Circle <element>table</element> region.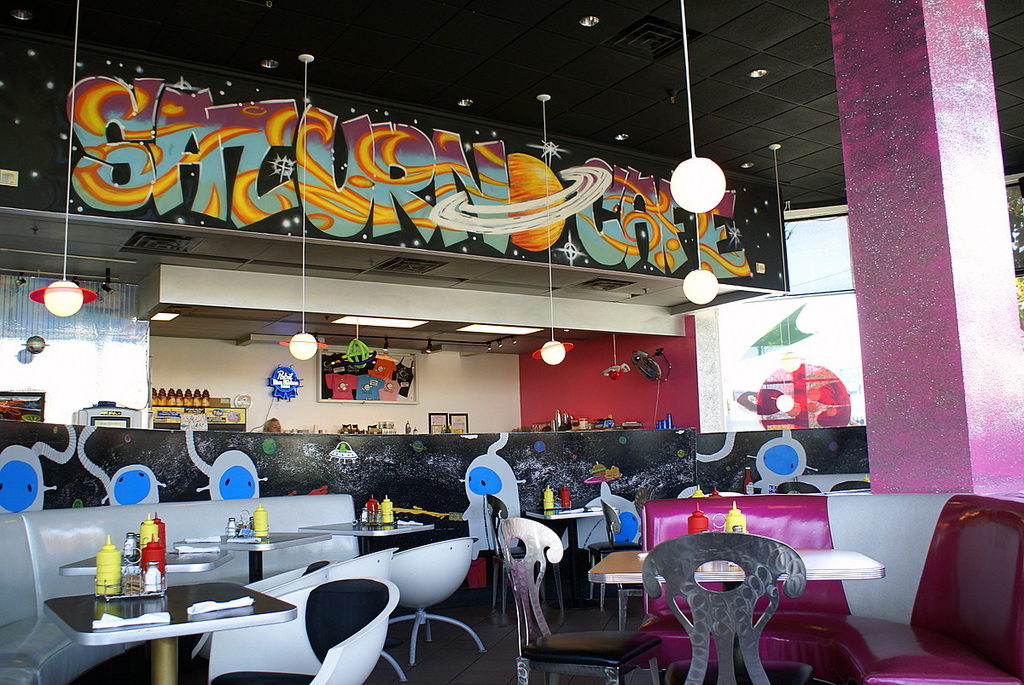
Region: <box>534,497,614,586</box>.
